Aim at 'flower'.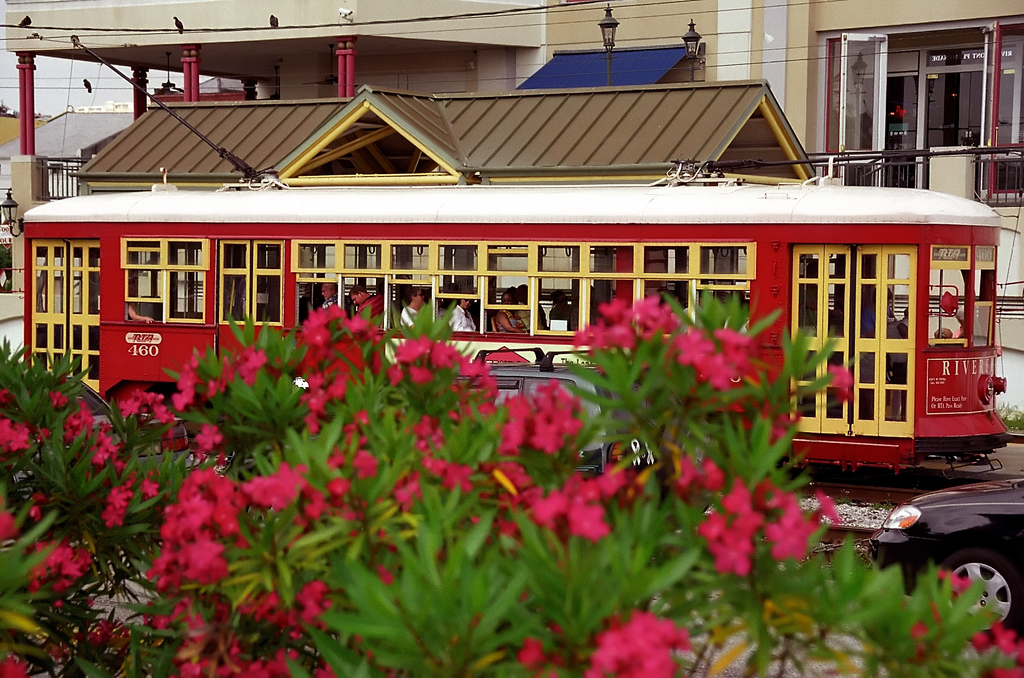
Aimed at bbox(538, 257, 772, 407).
